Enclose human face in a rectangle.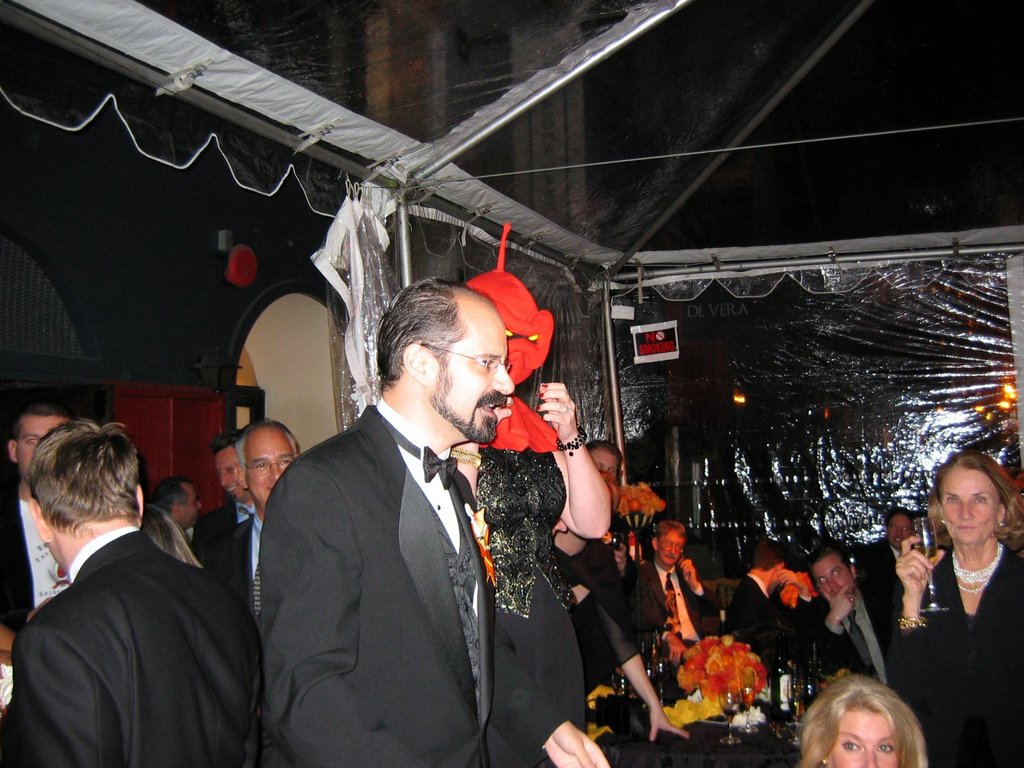
box(445, 317, 513, 440).
